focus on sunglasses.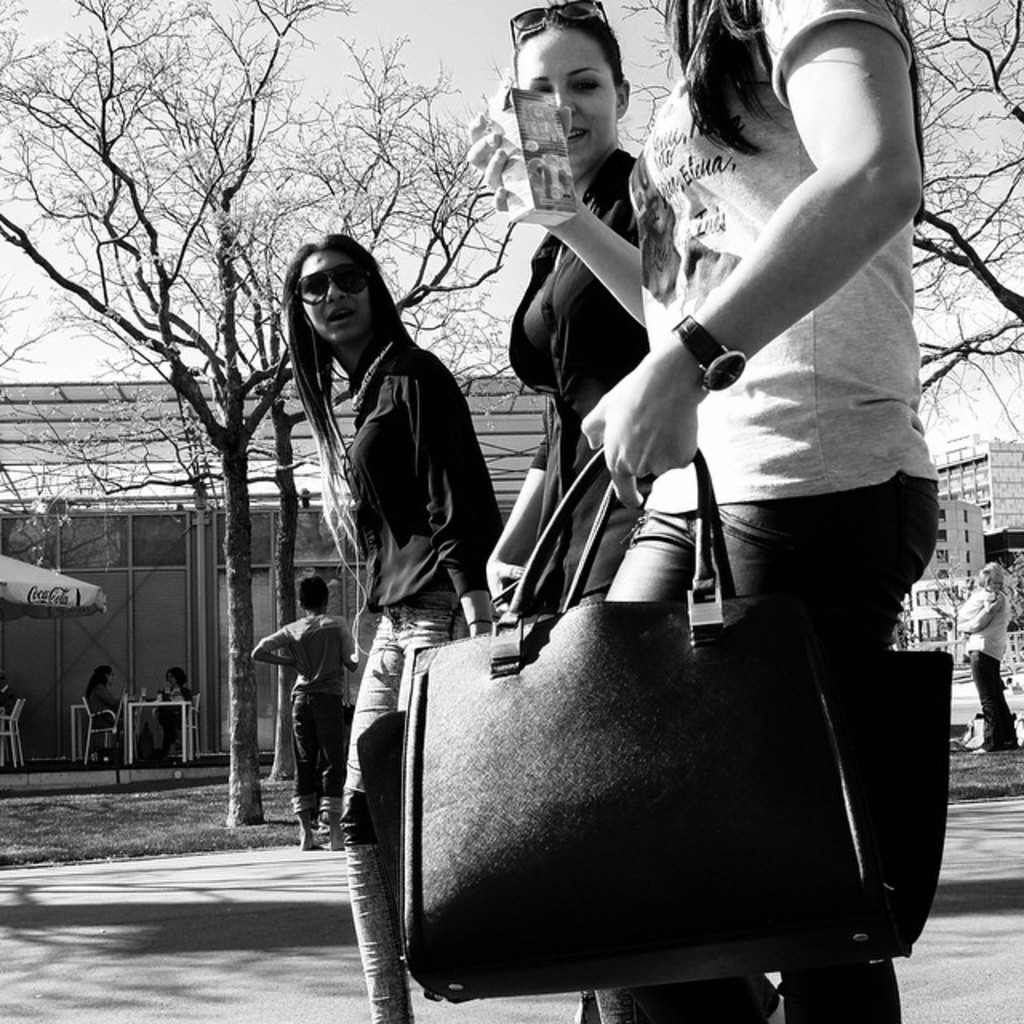
Focused at <bbox>506, 0, 613, 62</bbox>.
